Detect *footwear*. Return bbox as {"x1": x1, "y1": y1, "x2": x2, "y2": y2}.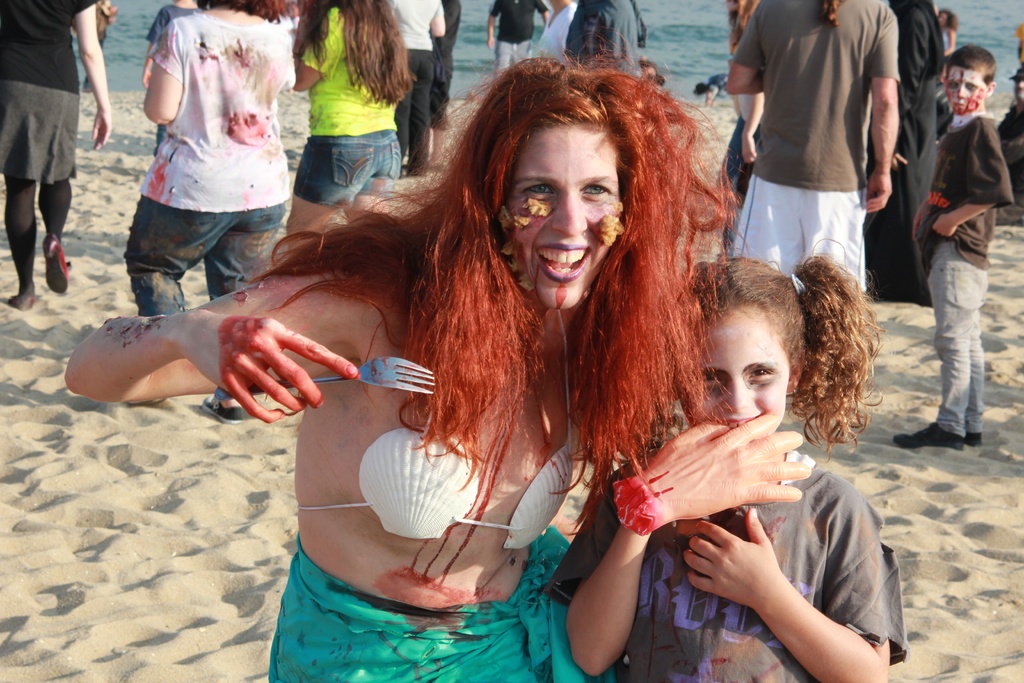
{"x1": 892, "y1": 419, "x2": 965, "y2": 448}.
